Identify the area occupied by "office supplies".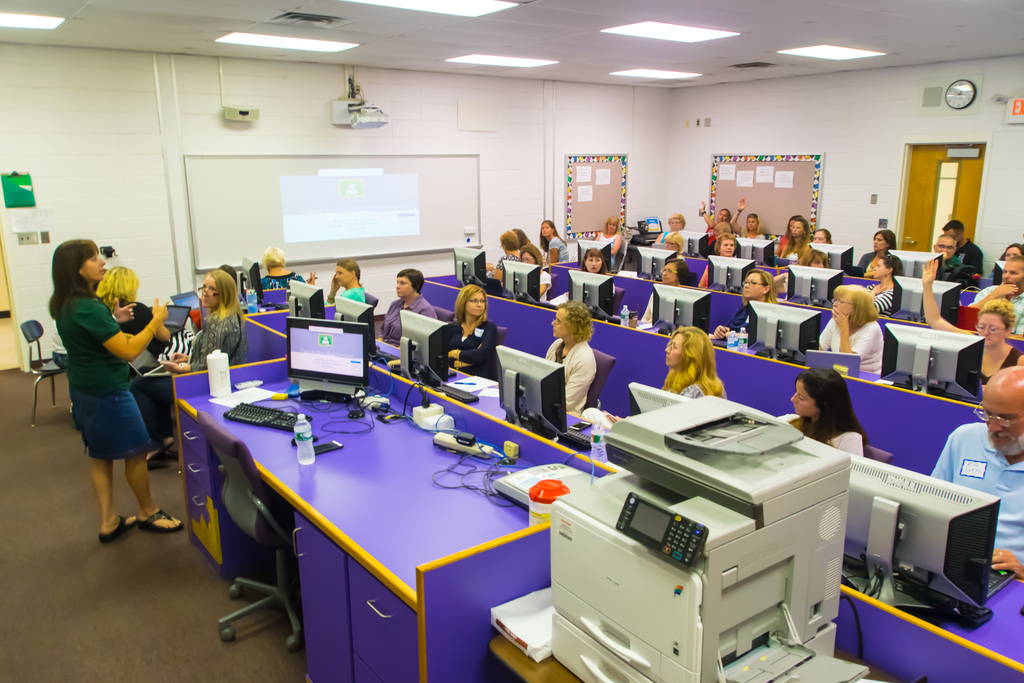
Area: <box>877,320,993,398</box>.
